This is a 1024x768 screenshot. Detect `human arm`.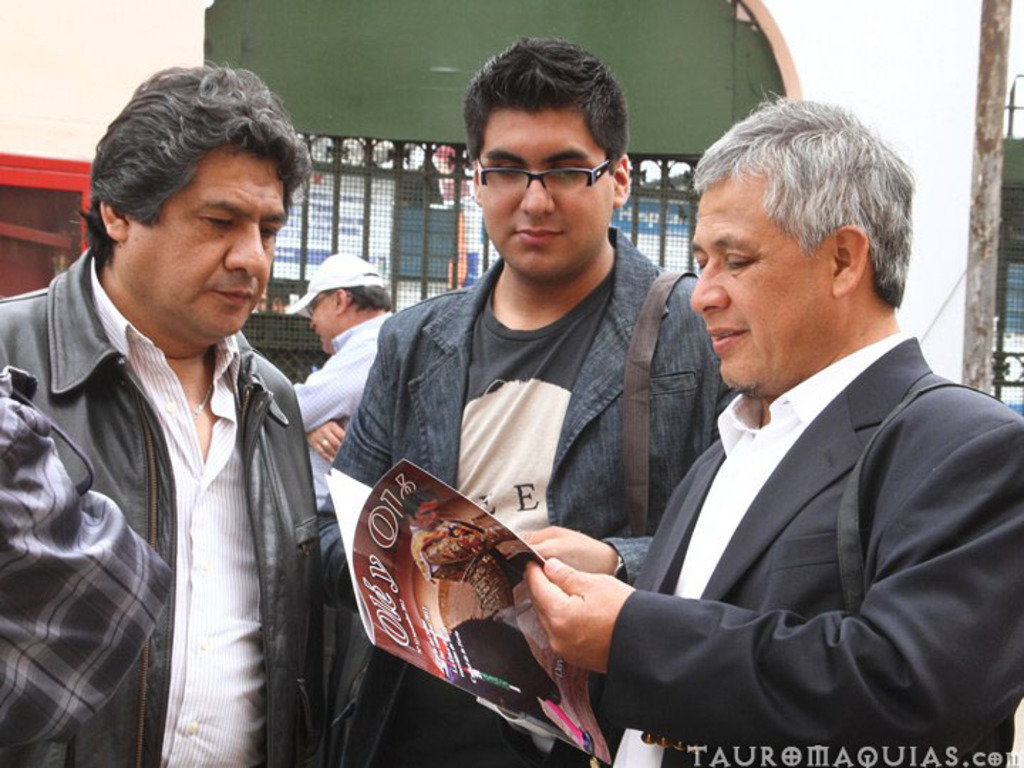
(left=0, top=394, right=174, bottom=745).
